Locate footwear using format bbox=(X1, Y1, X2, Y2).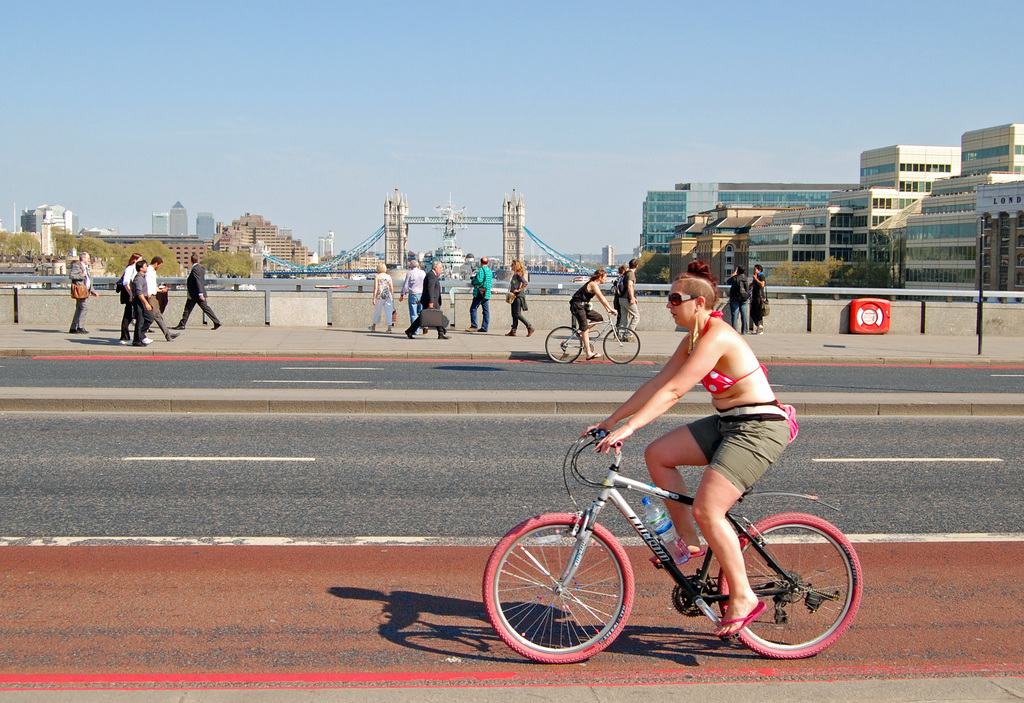
bbox=(167, 331, 181, 340).
